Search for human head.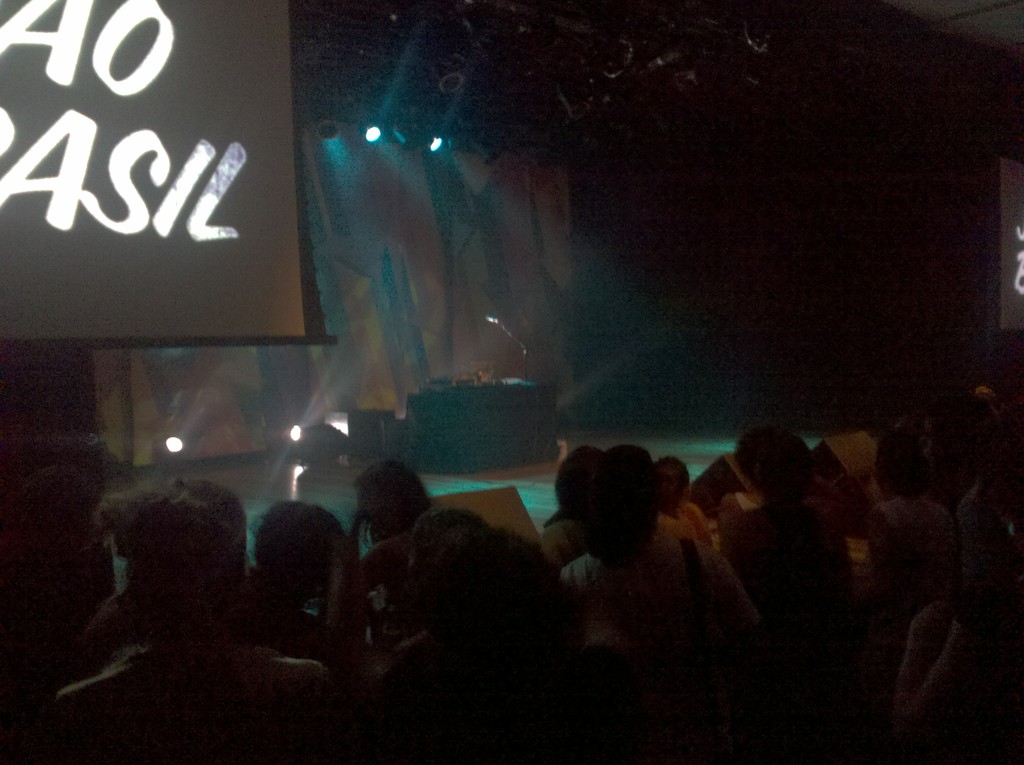
Found at {"left": 870, "top": 433, "right": 931, "bottom": 496}.
